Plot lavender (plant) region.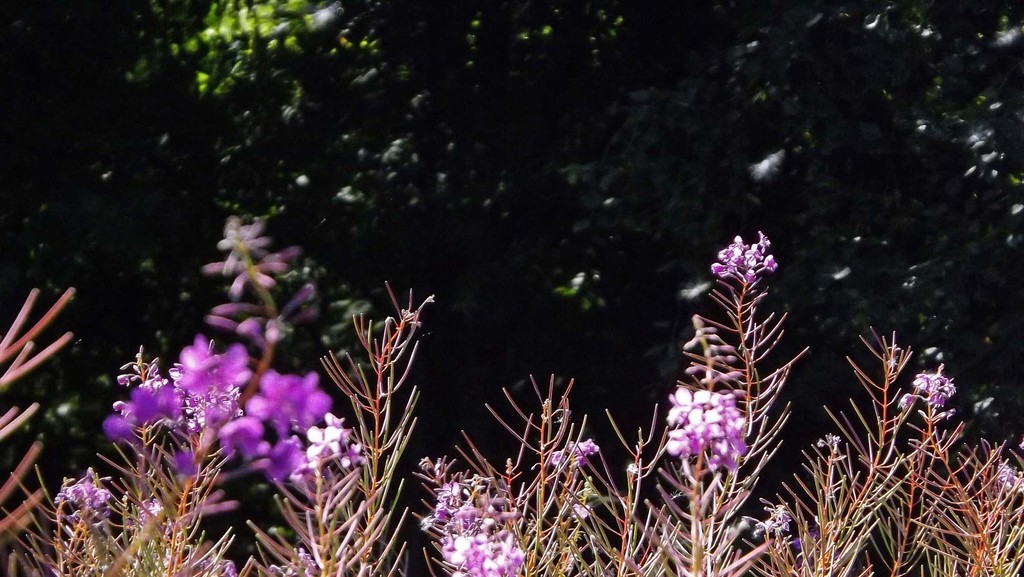
Plotted at (403, 446, 543, 576).
